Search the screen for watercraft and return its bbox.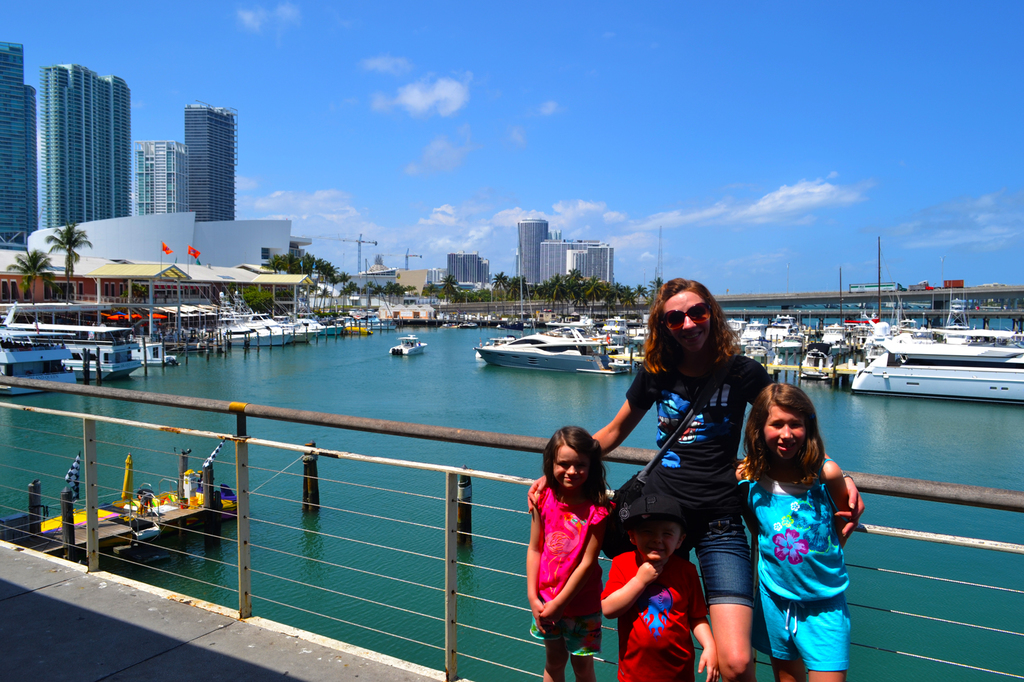
Found: locate(0, 327, 78, 399).
